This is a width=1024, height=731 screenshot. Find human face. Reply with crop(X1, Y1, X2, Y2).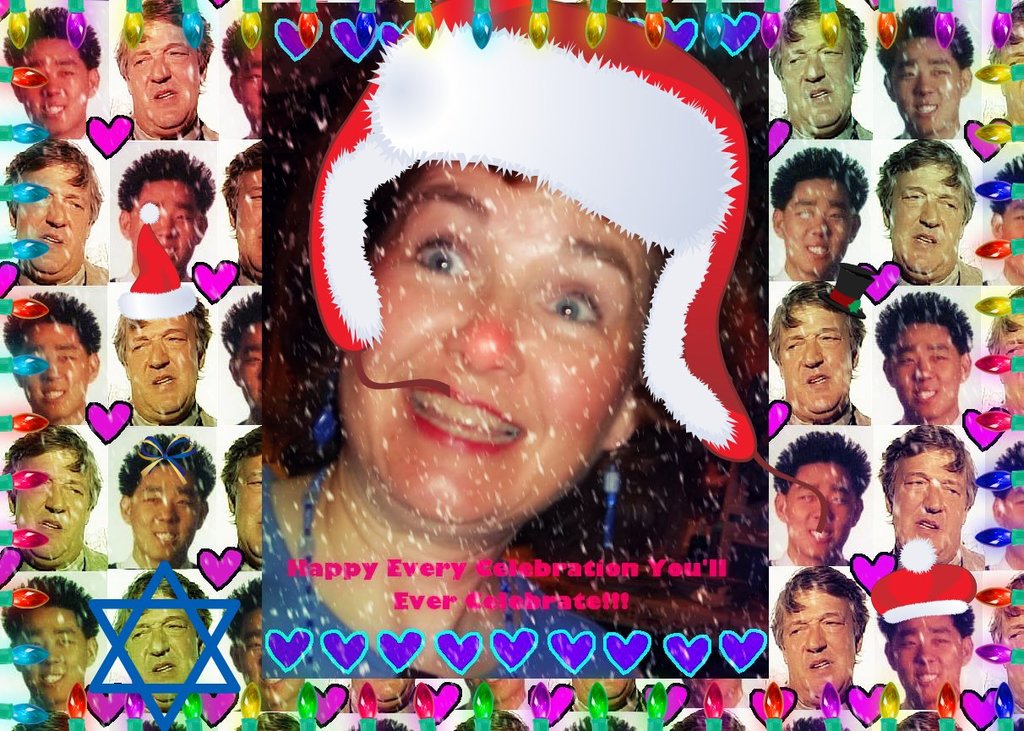
crop(569, 677, 635, 702).
